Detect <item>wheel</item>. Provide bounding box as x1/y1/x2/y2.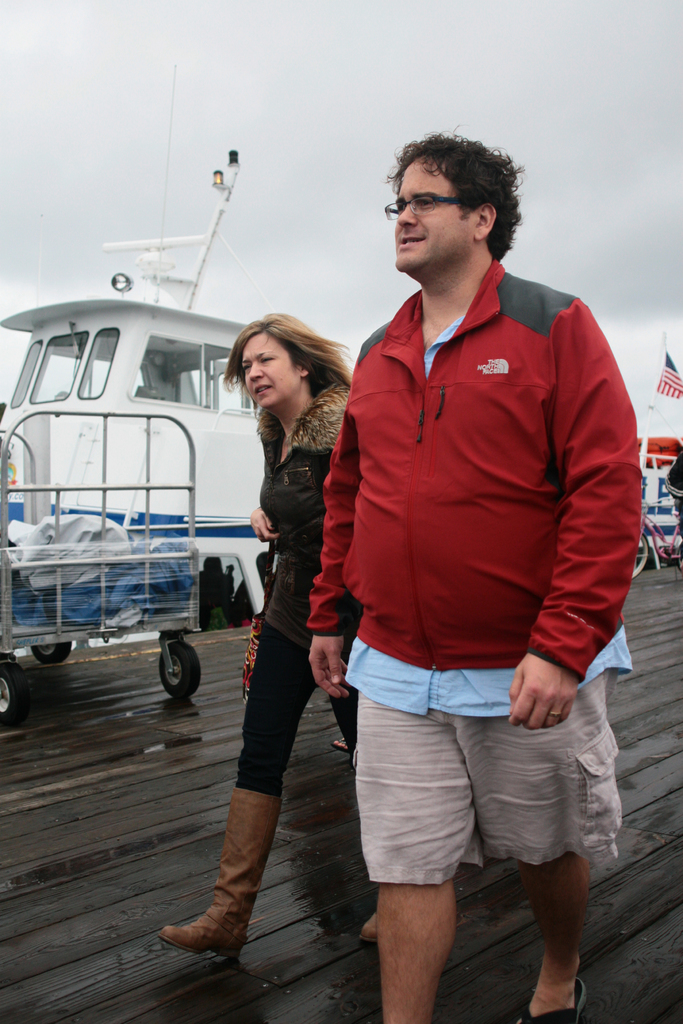
24/644/71/664.
